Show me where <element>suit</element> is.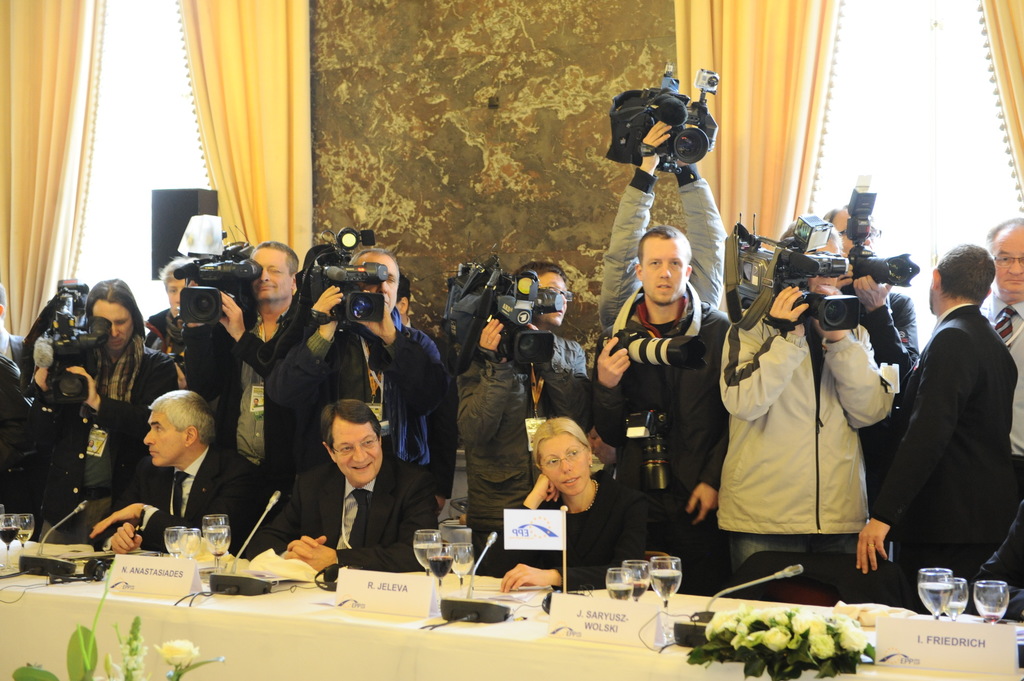
<element>suit</element> is at [x1=875, y1=250, x2=1017, y2=615].
